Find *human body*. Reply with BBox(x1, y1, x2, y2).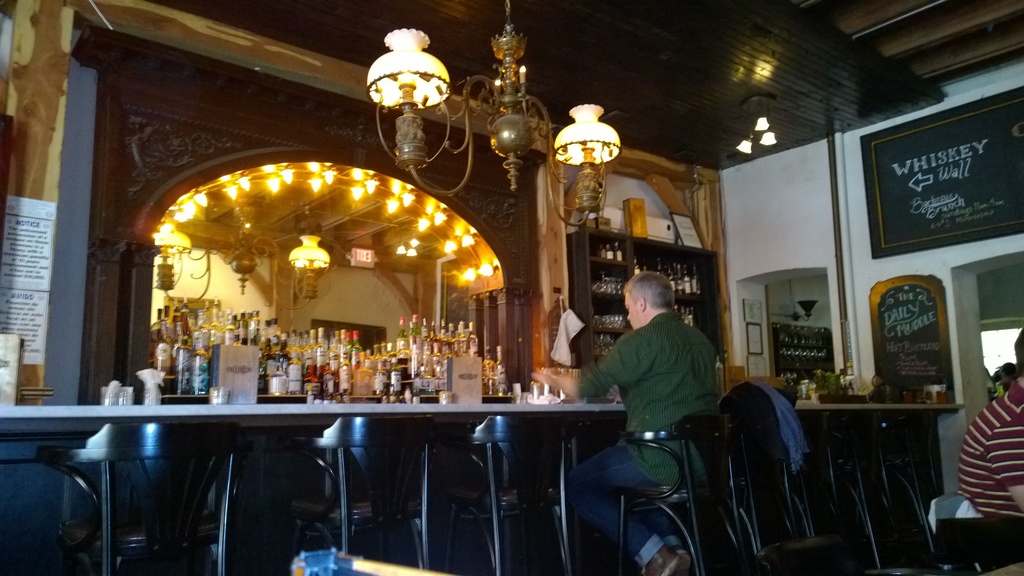
BBox(959, 329, 1023, 575).
